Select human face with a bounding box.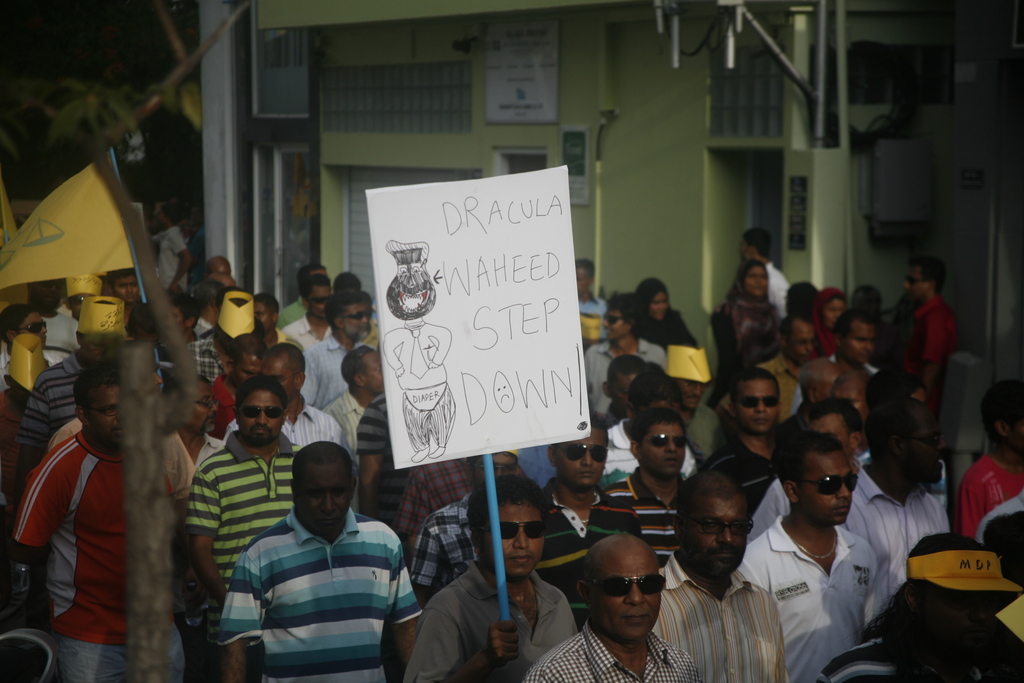
locate(788, 327, 813, 361).
